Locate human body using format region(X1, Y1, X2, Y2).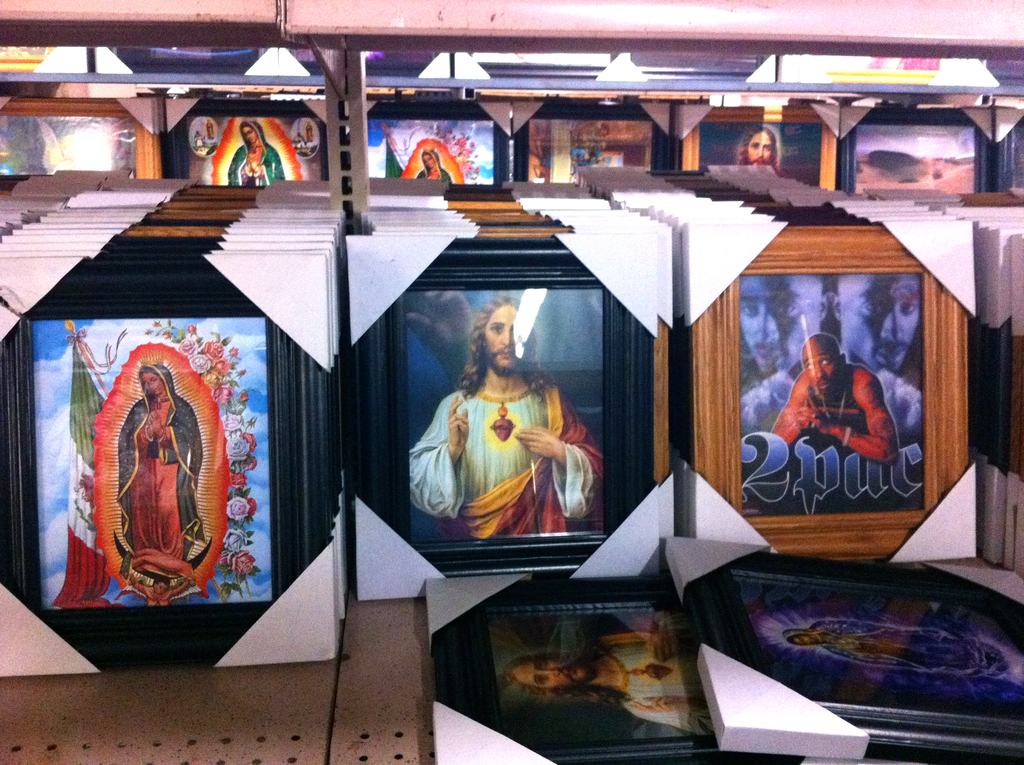
region(116, 366, 204, 556).
